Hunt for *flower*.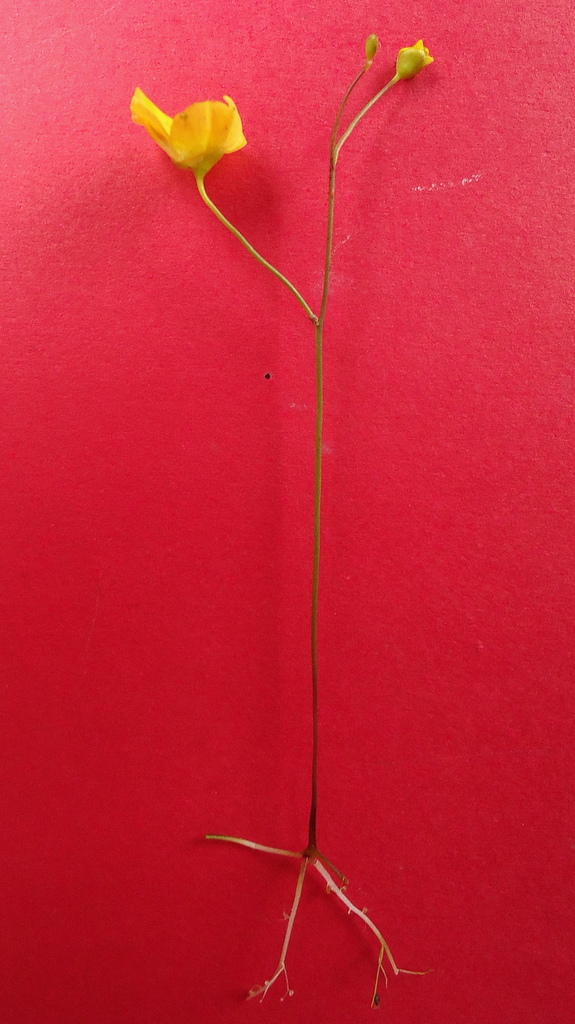
Hunted down at bbox=(132, 82, 259, 163).
